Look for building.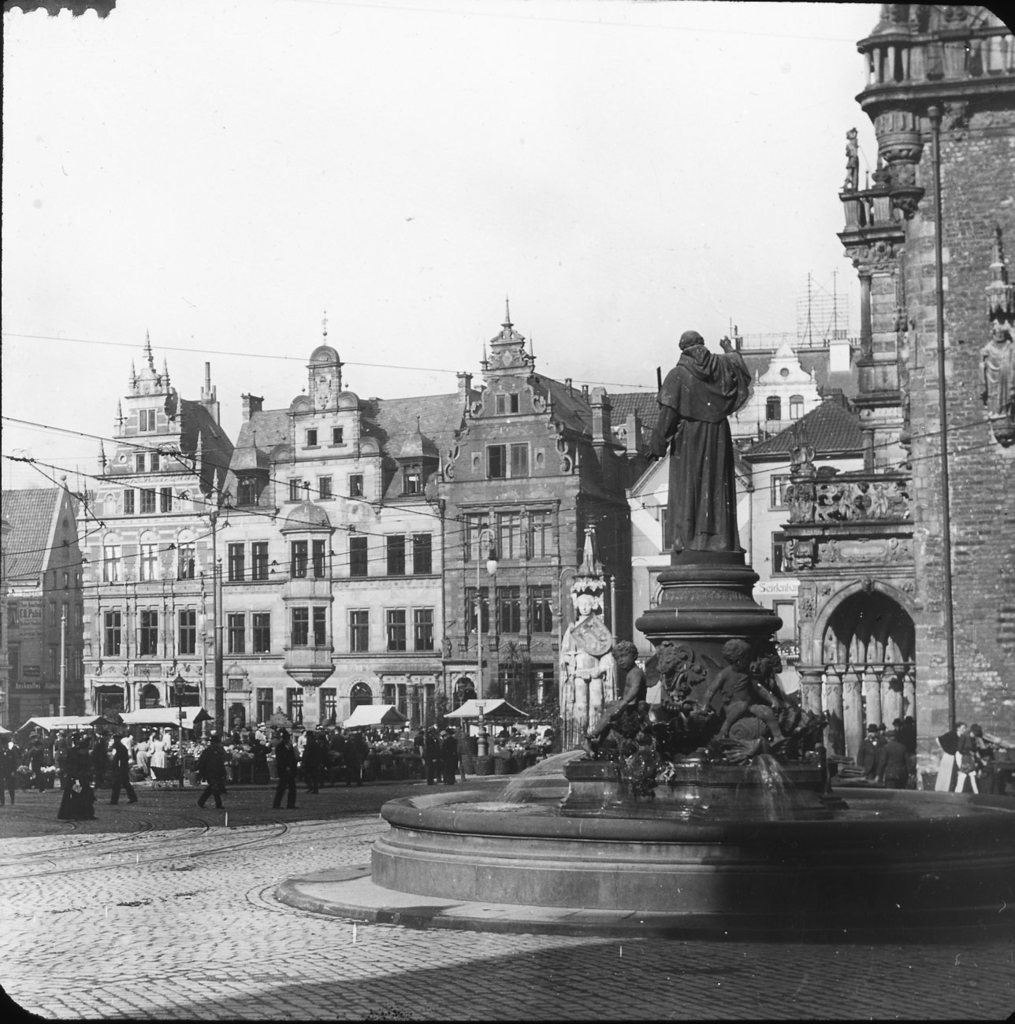
Found: BBox(781, 0, 1014, 804).
